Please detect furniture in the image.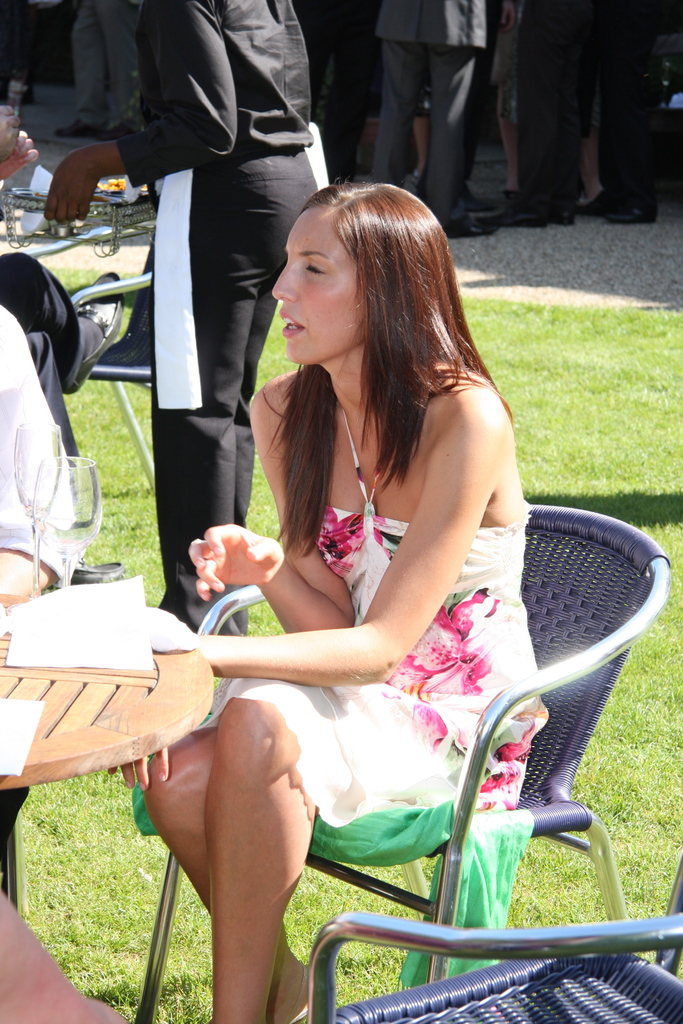
(x1=134, y1=504, x2=672, y2=1023).
